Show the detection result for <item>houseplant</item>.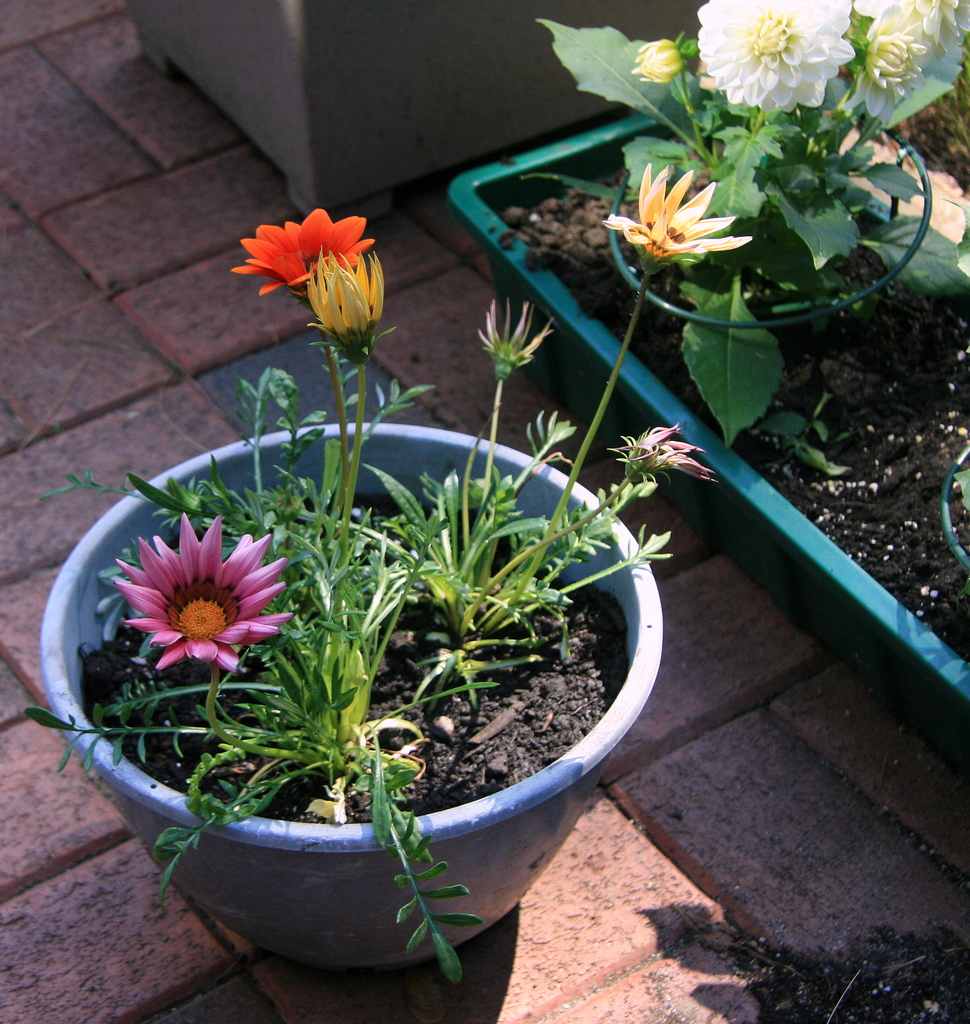
[left=15, top=147, right=757, bottom=1009].
